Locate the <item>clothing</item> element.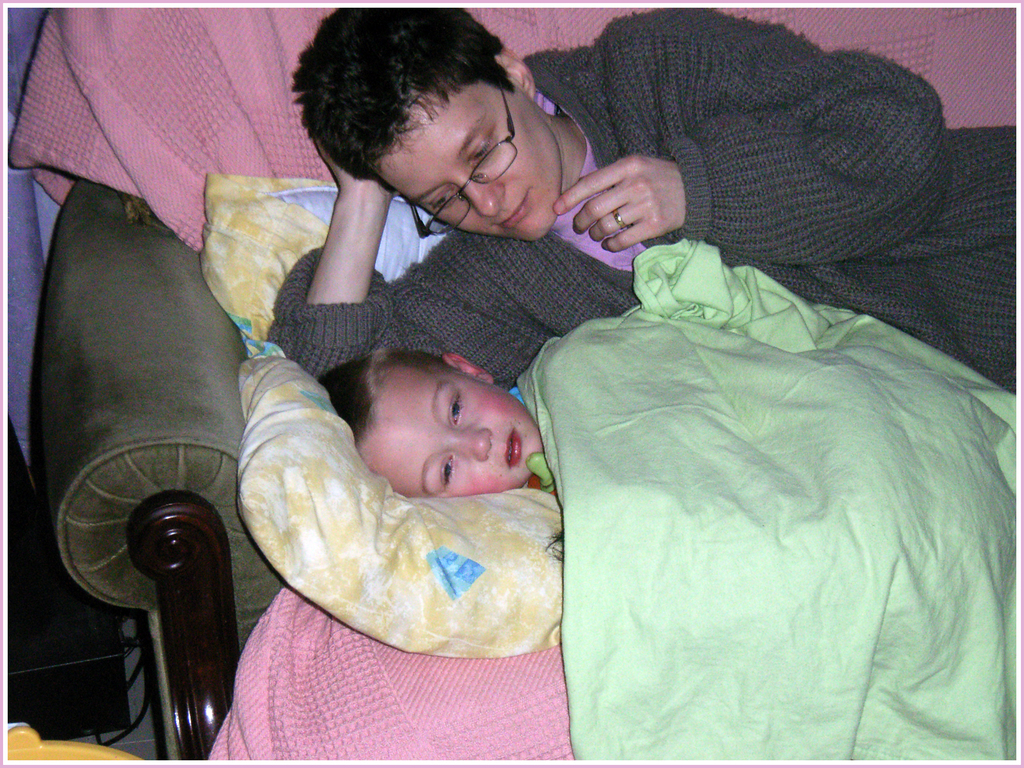
Element bbox: {"x1": 313, "y1": 344, "x2": 546, "y2": 500}.
